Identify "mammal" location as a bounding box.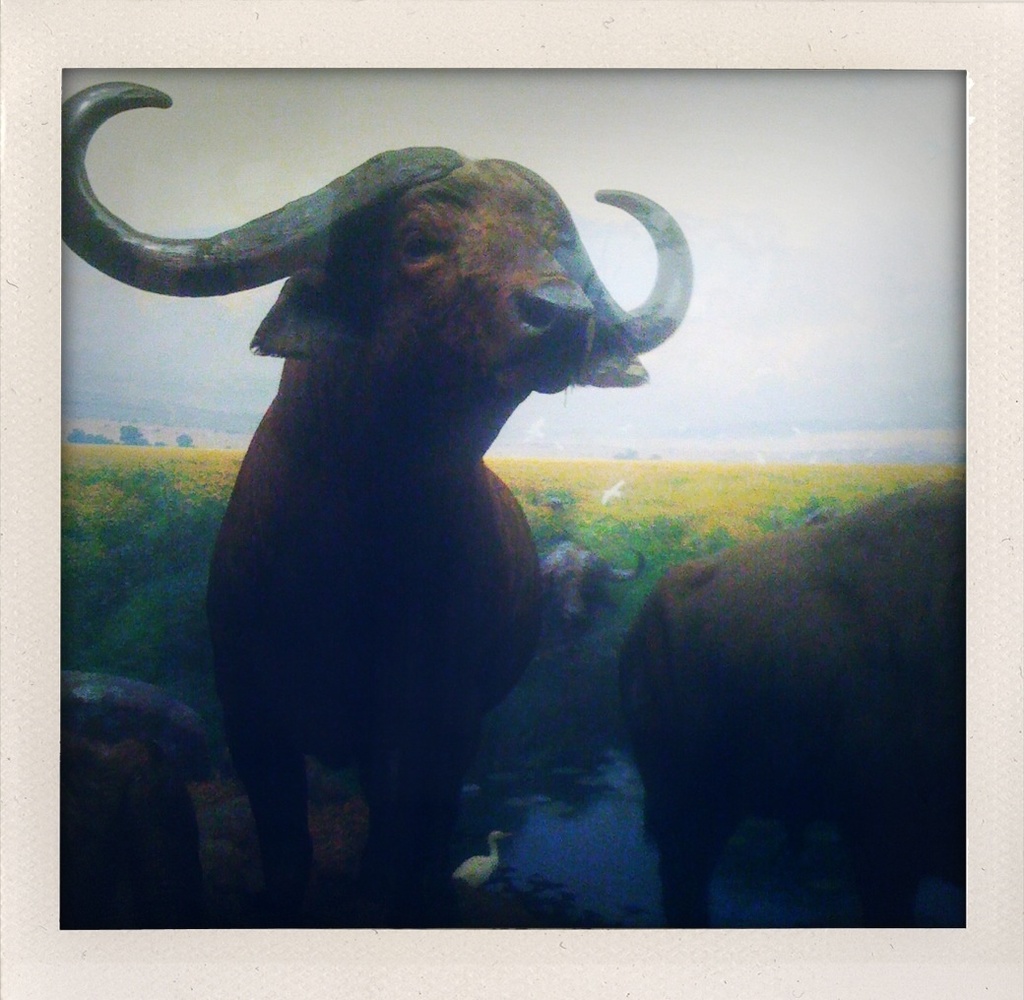
l=55, t=669, r=217, b=929.
